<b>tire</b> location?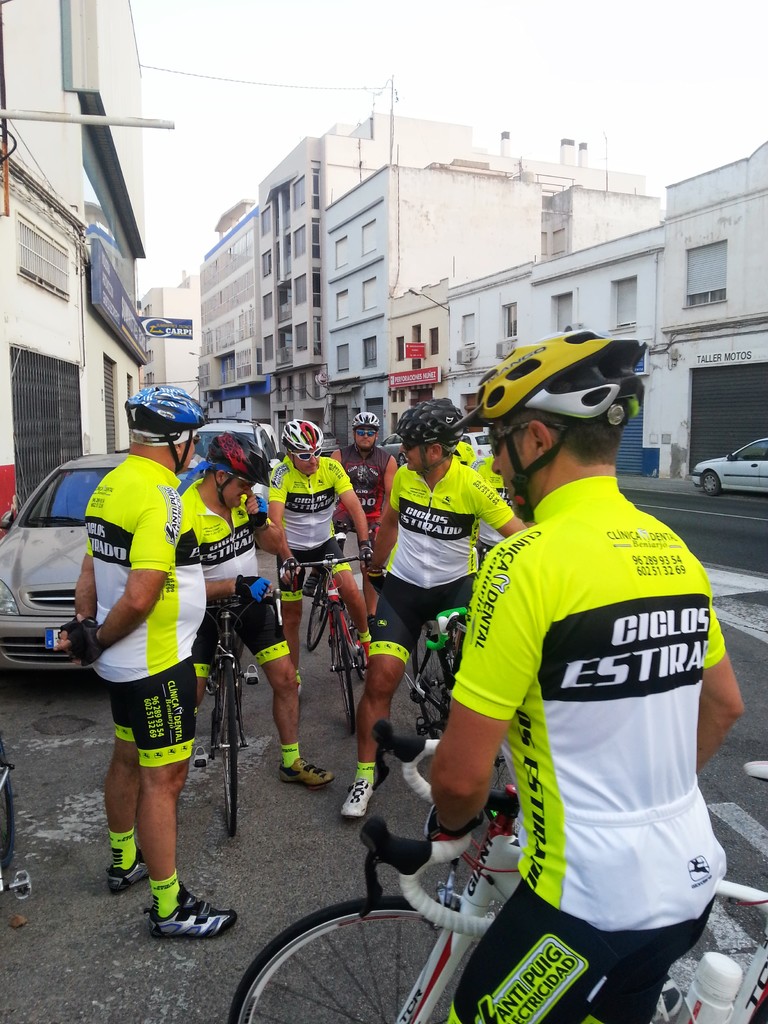
pyautogui.locateOnScreen(223, 662, 243, 838)
